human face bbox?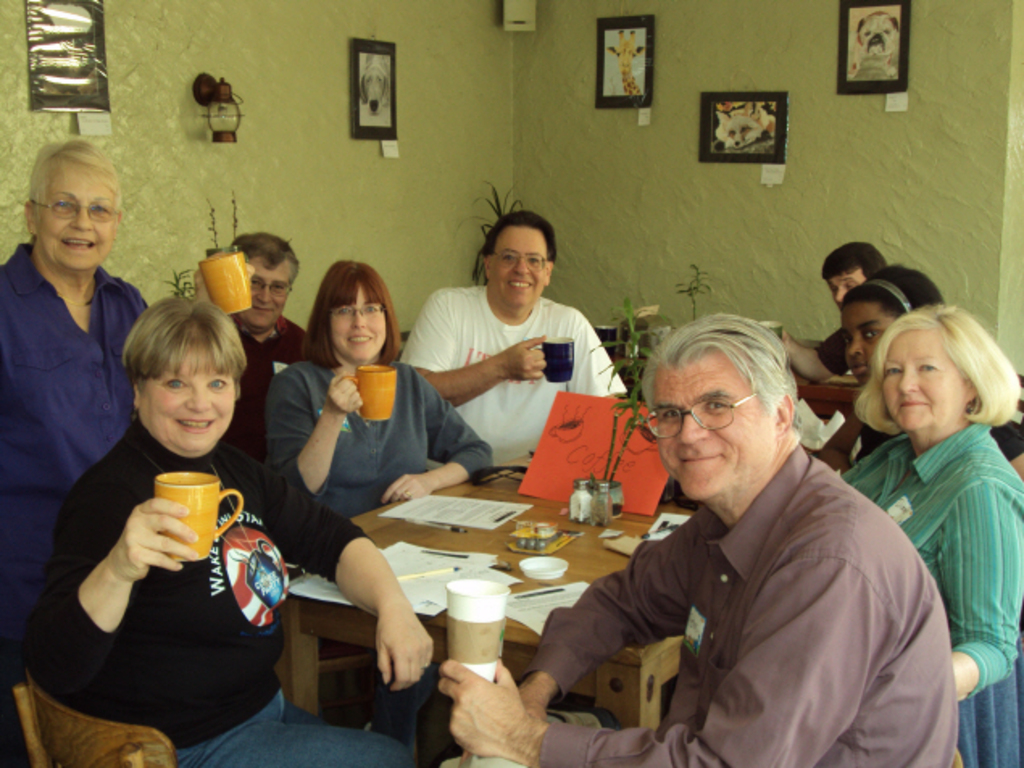
{"x1": 658, "y1": 352, "x2": 776, "y2": 497}
